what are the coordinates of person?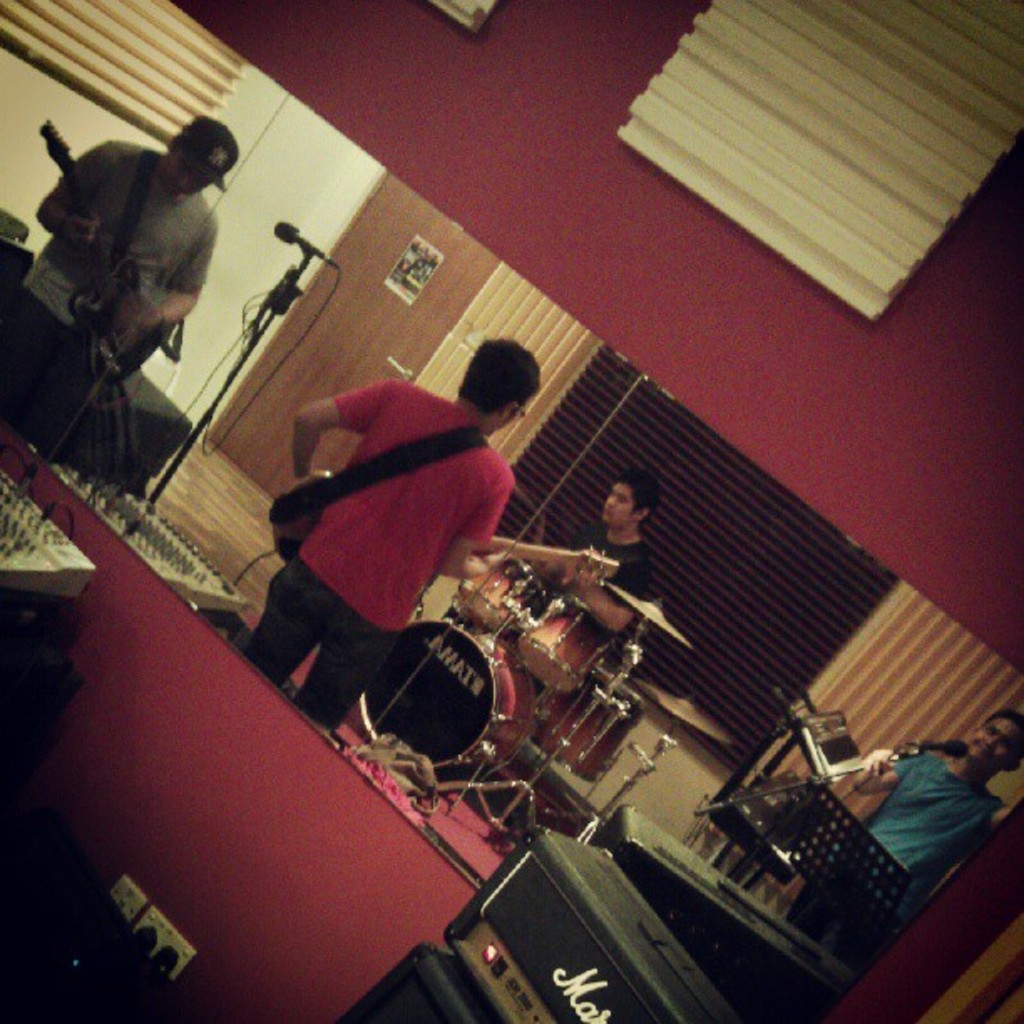
select_region(239, 335, 534, 719).
